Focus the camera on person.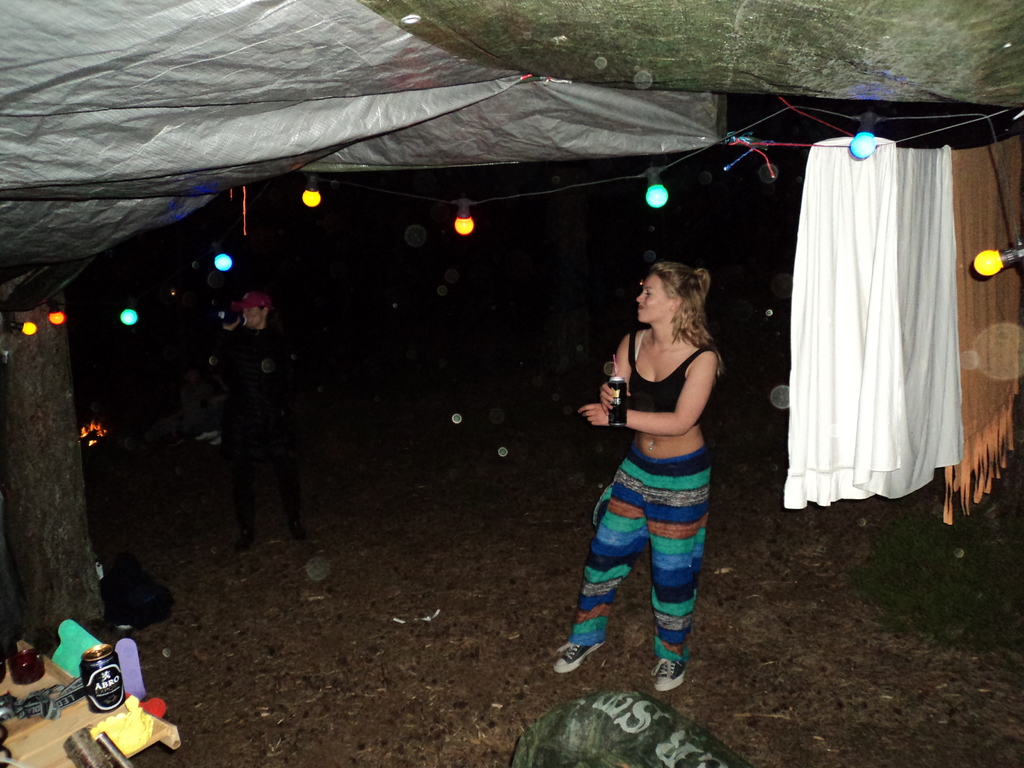
Focus region: Rect(200, 280, 311, 555).
